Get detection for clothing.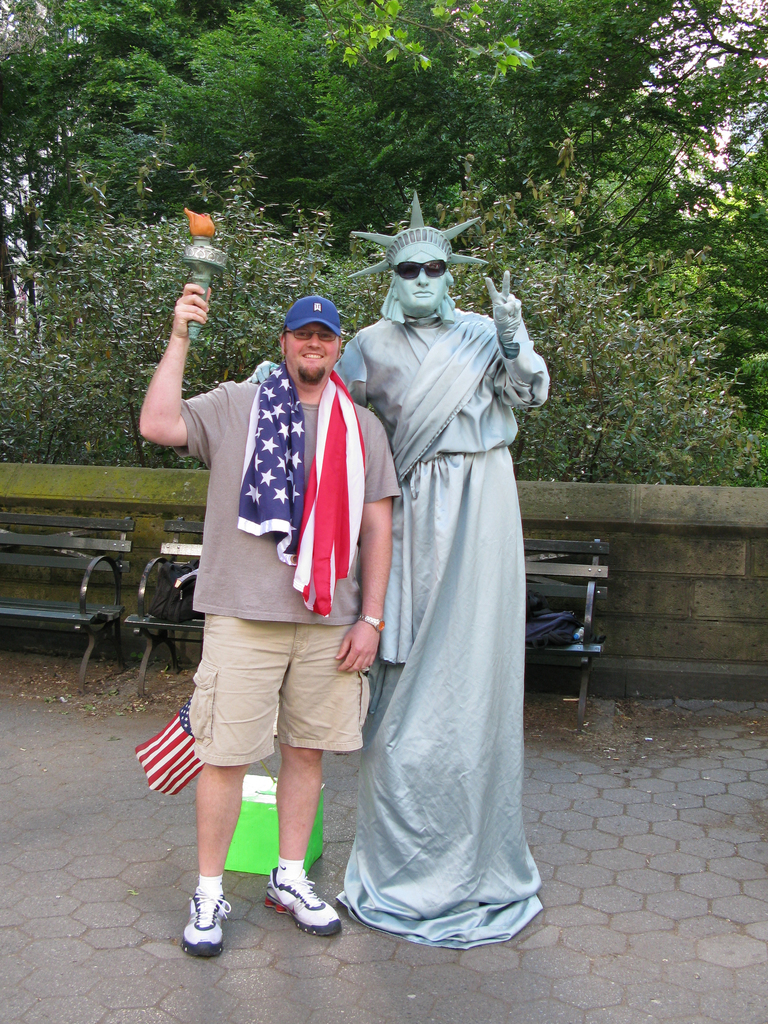
Detection: select_region(332, 219, 557, 920).
